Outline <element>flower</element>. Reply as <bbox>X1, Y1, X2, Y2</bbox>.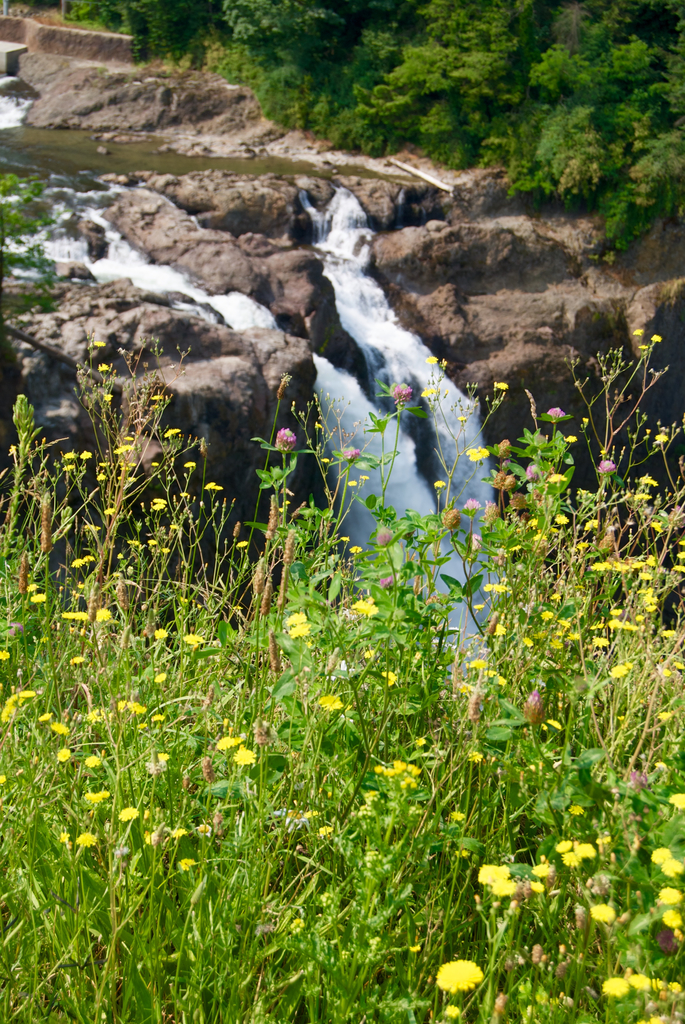
<bbox>146, 397, 162, 404</bbox>.
